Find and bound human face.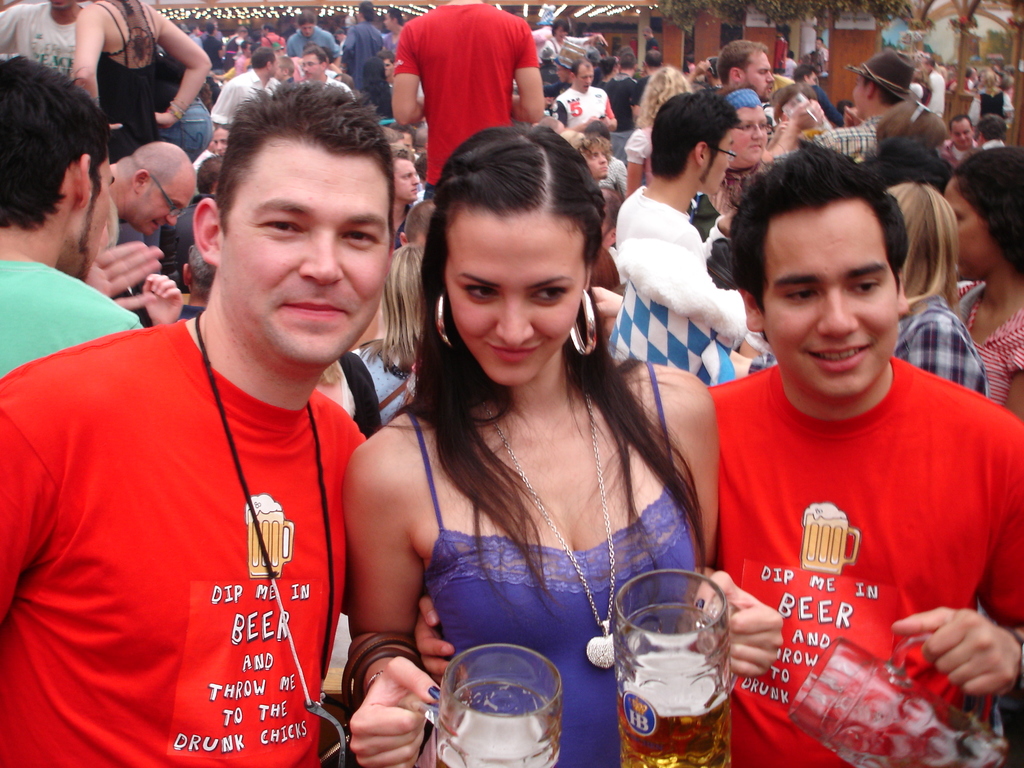
Bound: {"left": 82, "top": 156, "right": 119, "bottom": 280}.
